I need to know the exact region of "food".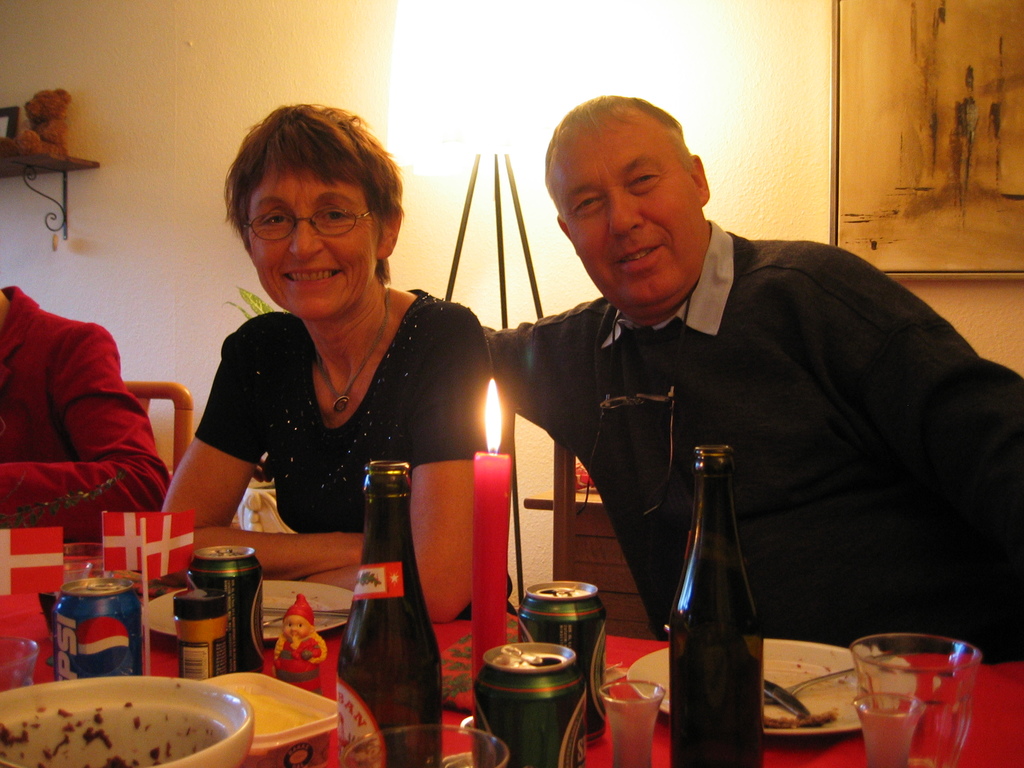
Region: (x1=103, y1=753, x2=132, y2=767).
